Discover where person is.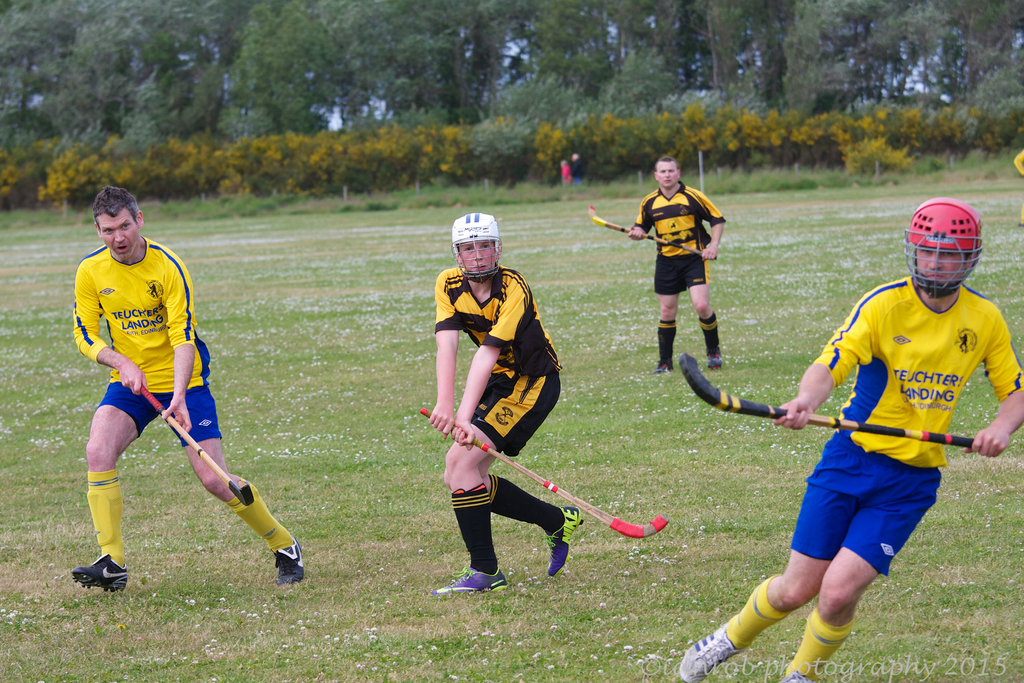
Discovered at [627,152,732,374].
